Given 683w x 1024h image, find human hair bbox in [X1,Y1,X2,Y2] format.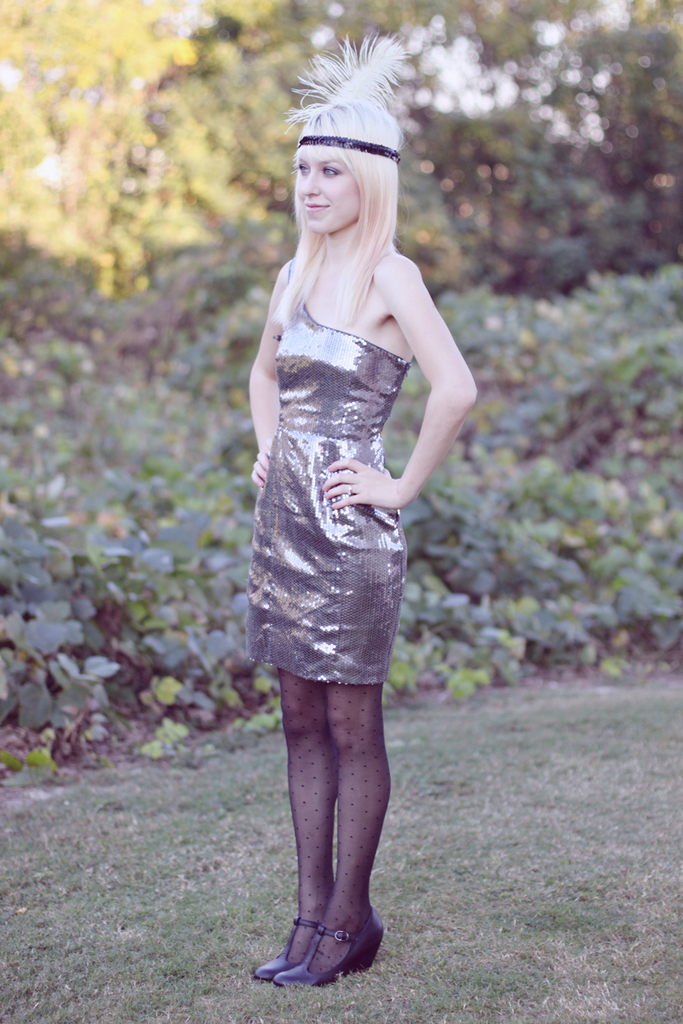
[262,27,415,332].
